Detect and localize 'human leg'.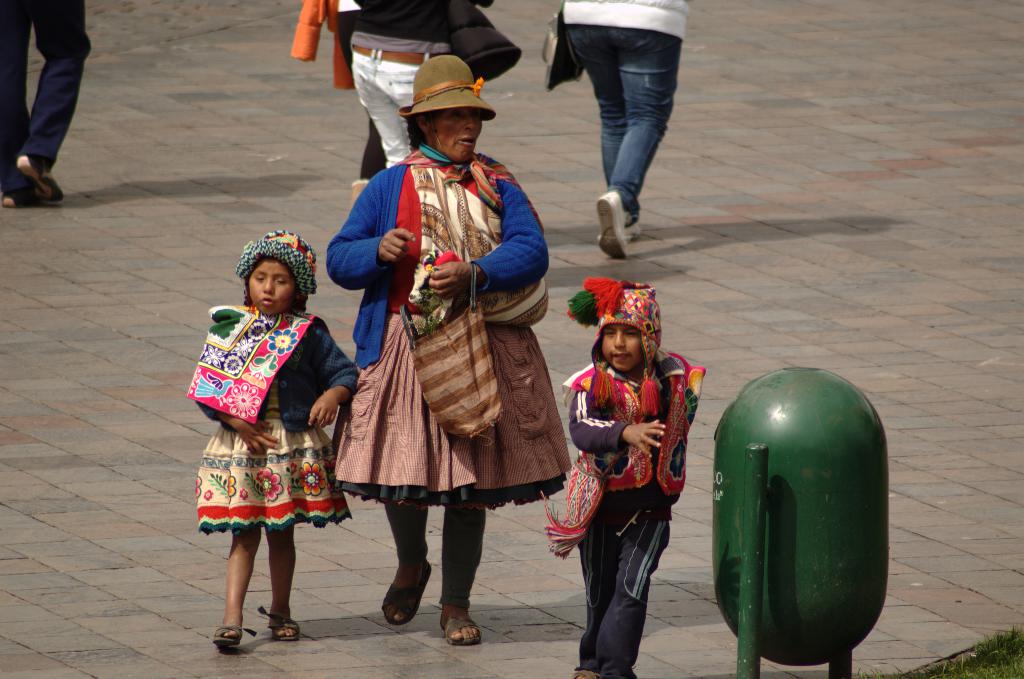
Localized at bbox=(0, 0, 31, 208).
